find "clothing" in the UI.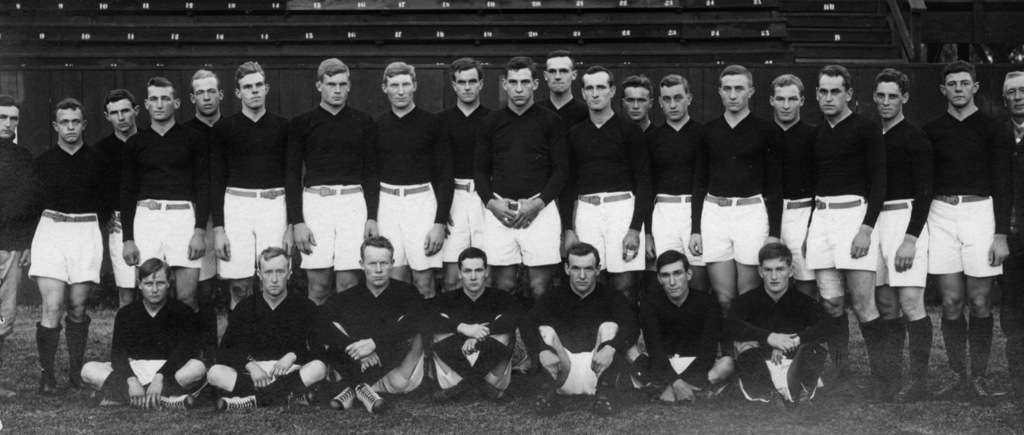
UI element at bbox(620, 274, 725, 392).
